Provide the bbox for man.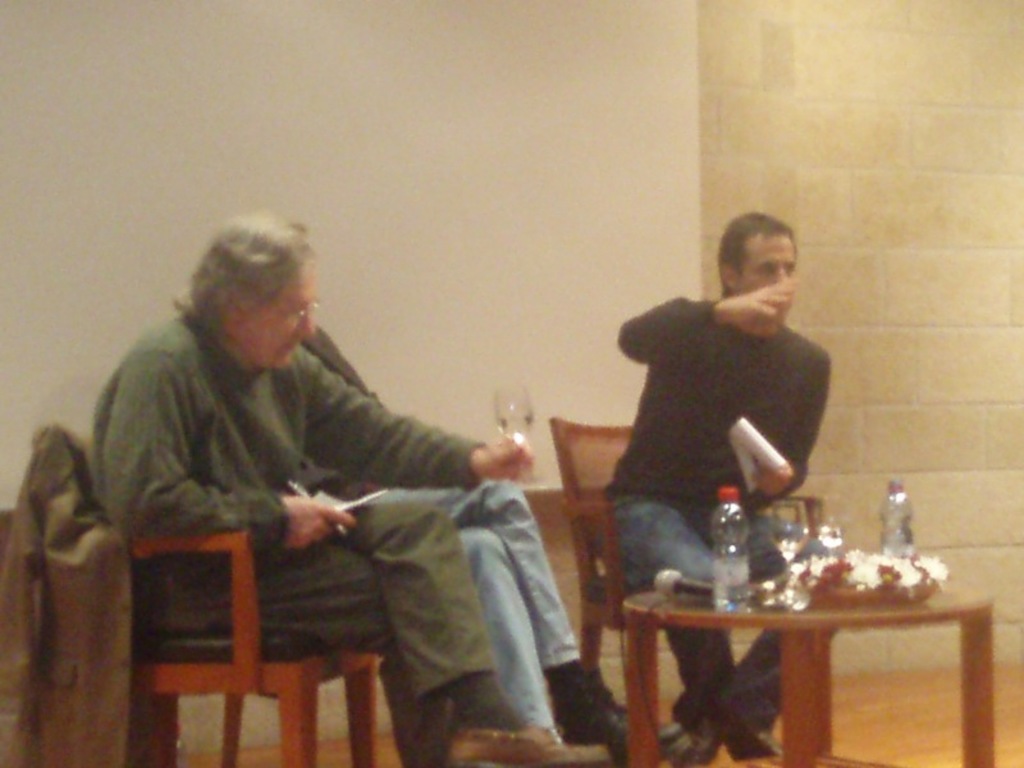
detection(604, 207, 831, 767).
